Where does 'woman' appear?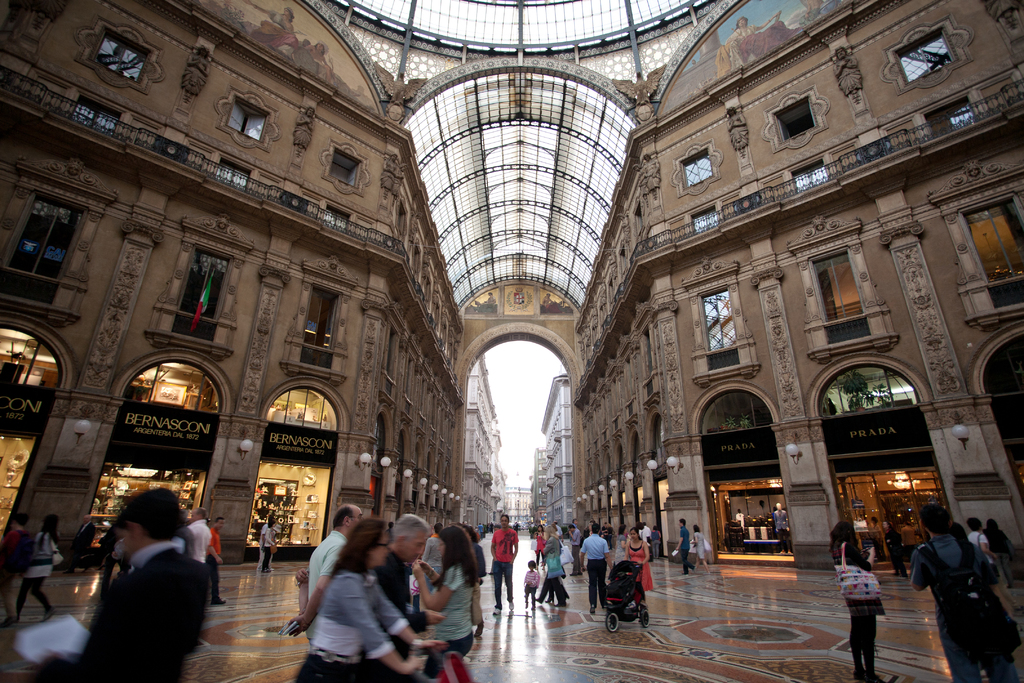
Appears at box(967, 514, 1017, 616).
